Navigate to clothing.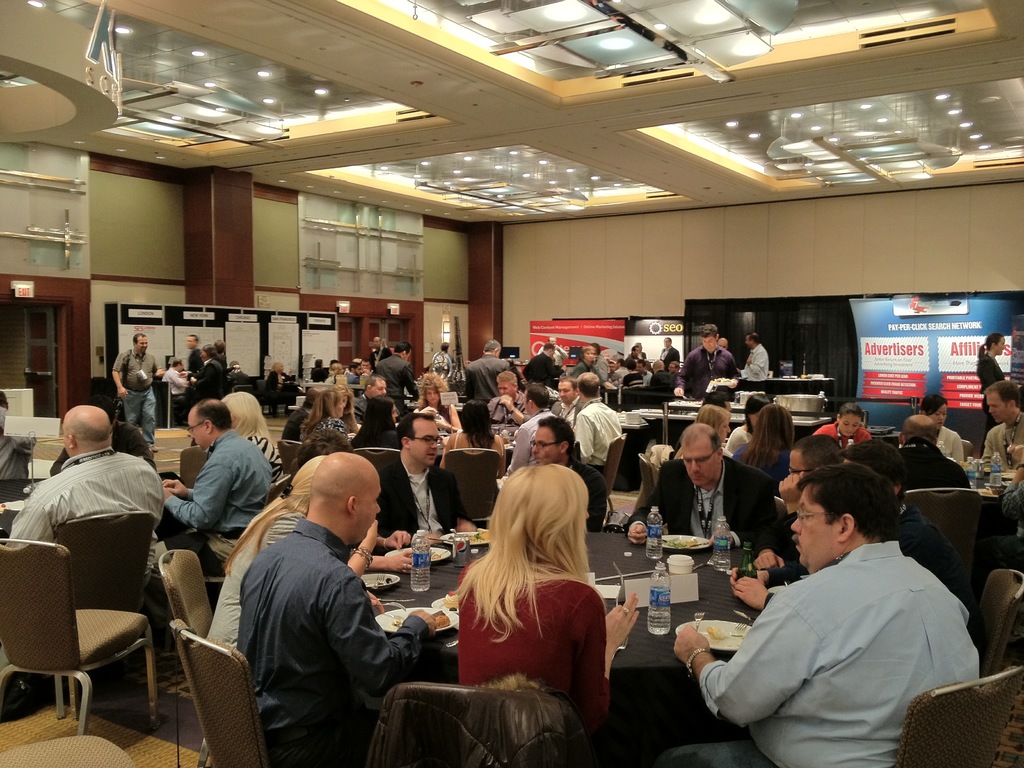
Navigation target: l=815, t=417, r=881, b=441.
